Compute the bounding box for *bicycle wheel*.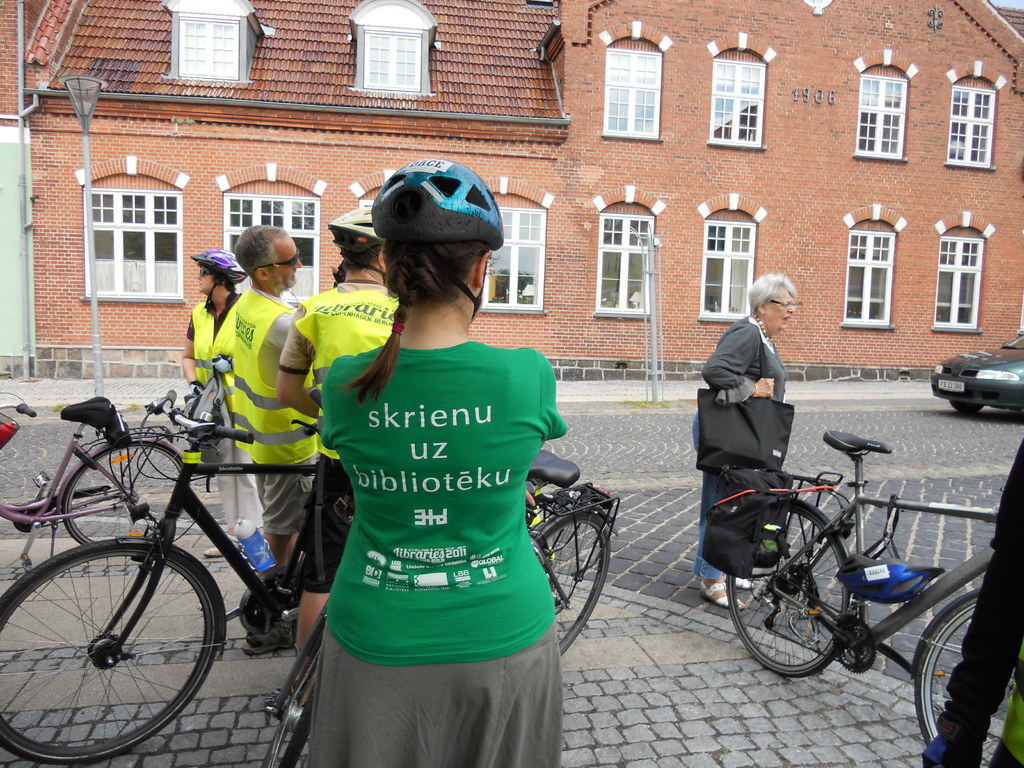
rect(0, 543, 214, 767).
